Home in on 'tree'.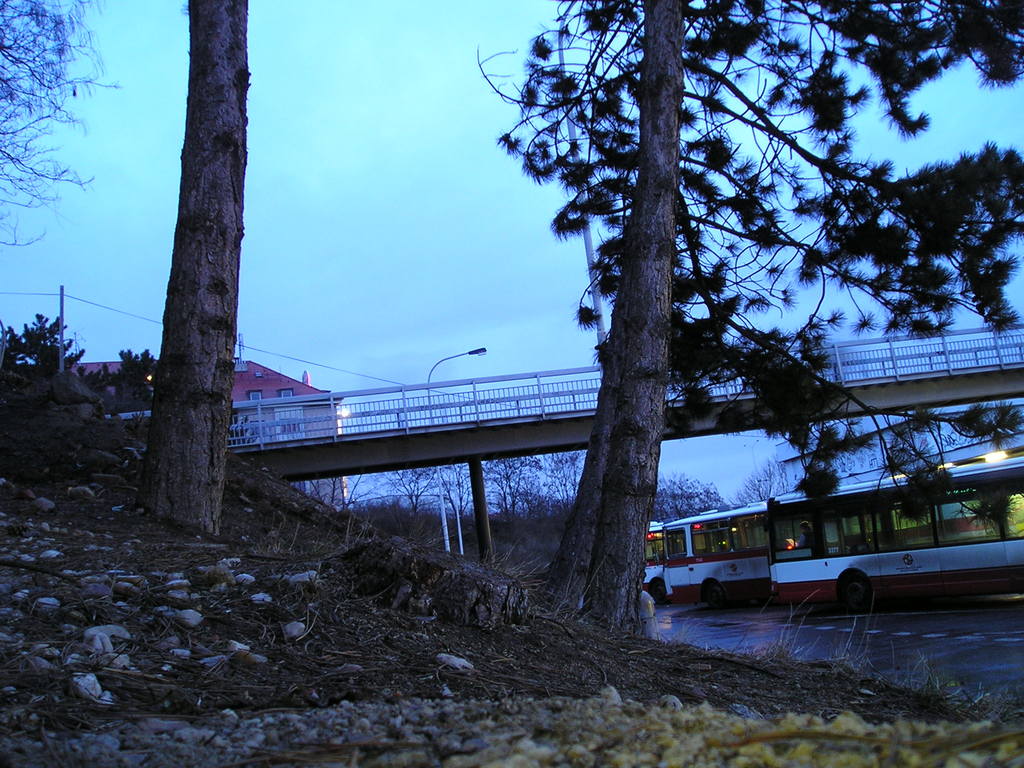
Homed in at 479/0/1023/641.
